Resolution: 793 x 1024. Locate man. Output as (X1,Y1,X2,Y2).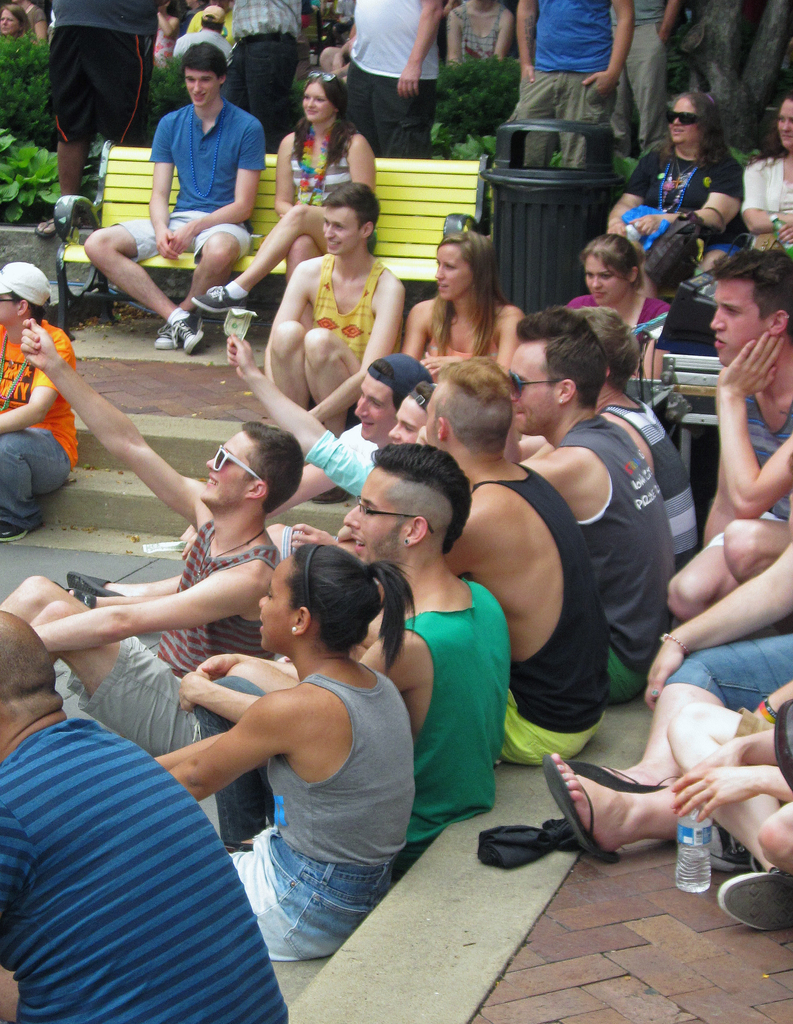
(0,612,290,1023).
